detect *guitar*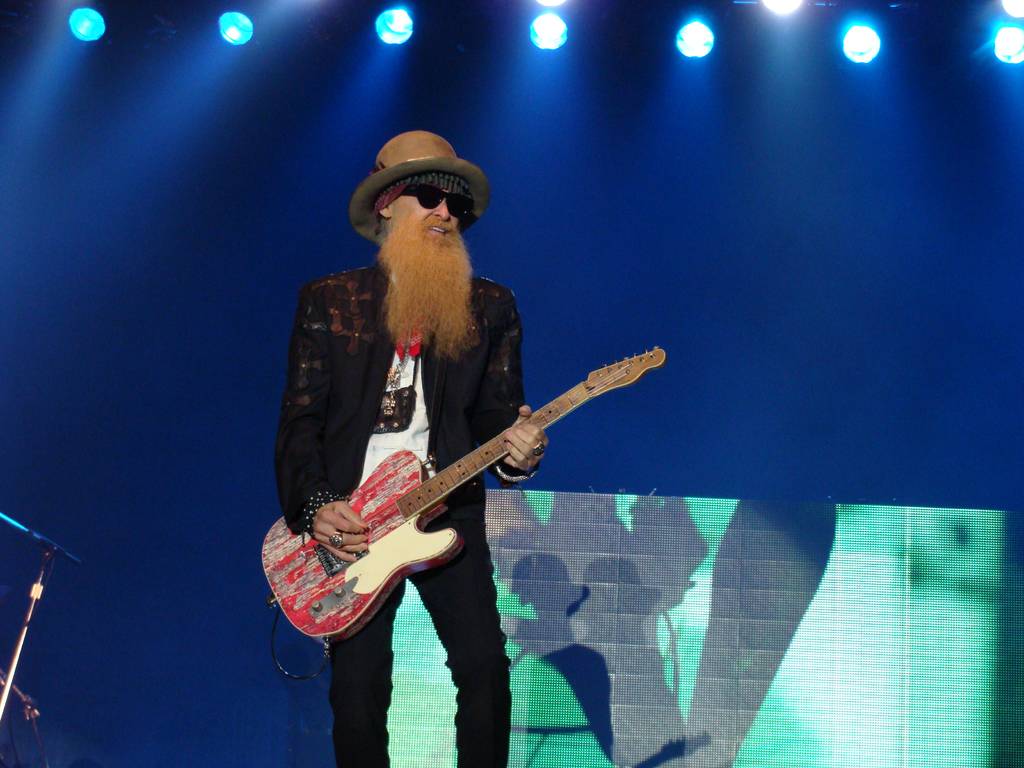
[283,340,655,659]
